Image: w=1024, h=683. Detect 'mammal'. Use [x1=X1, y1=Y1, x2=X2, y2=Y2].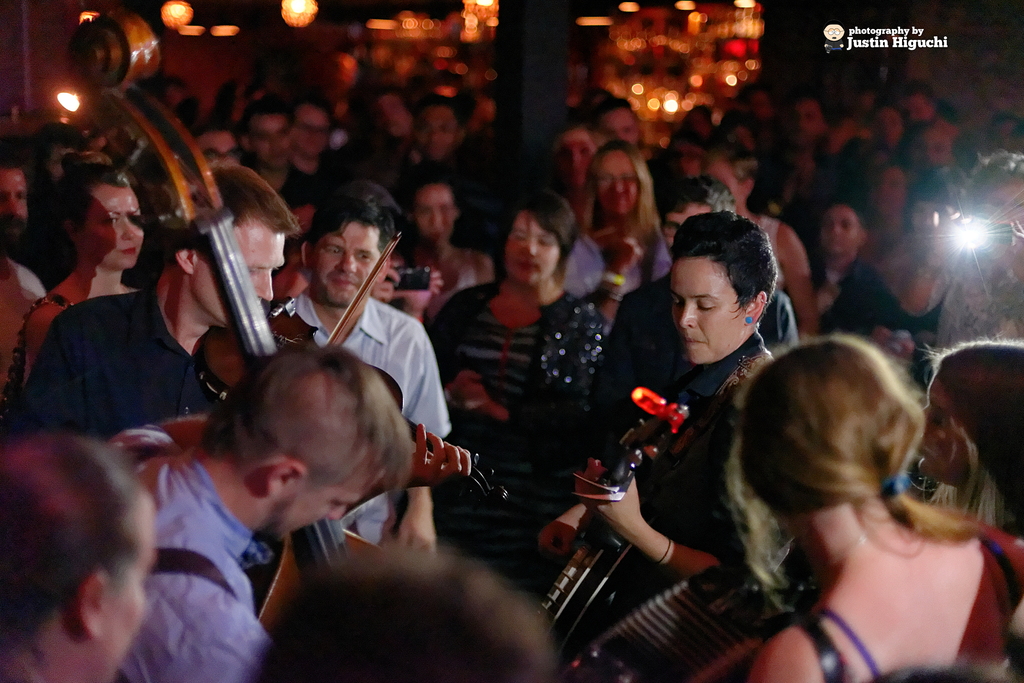
[x1=663, y1=325, x2=1009, y2=674].
